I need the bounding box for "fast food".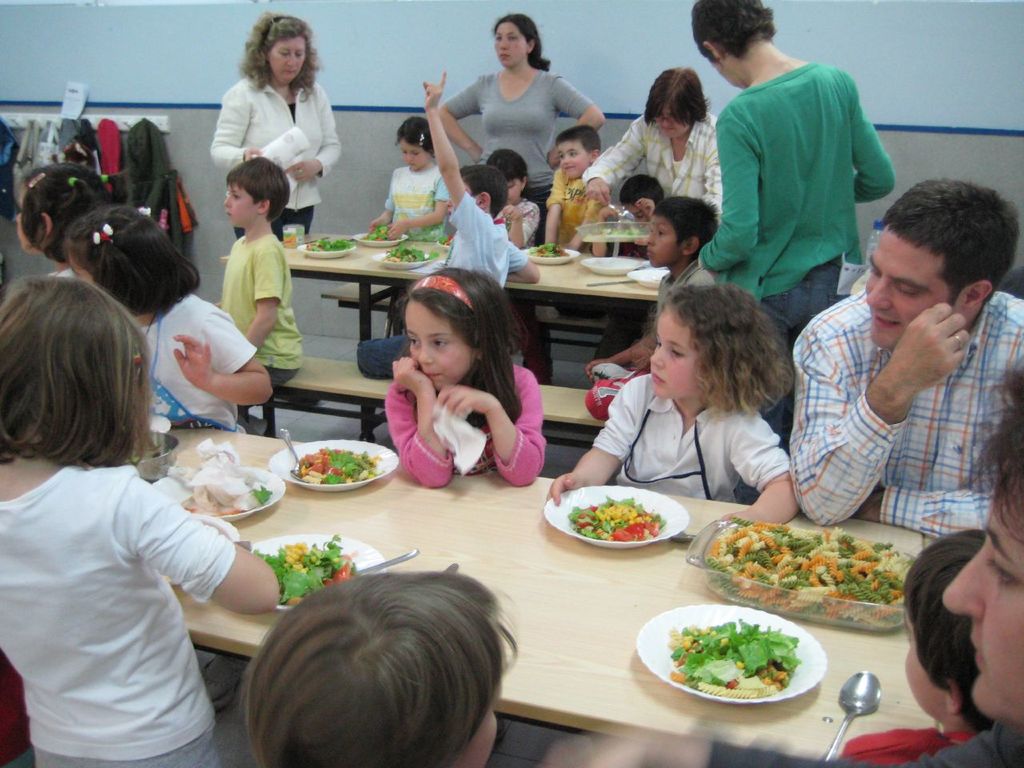
Here it is: (182,462,279,510).
